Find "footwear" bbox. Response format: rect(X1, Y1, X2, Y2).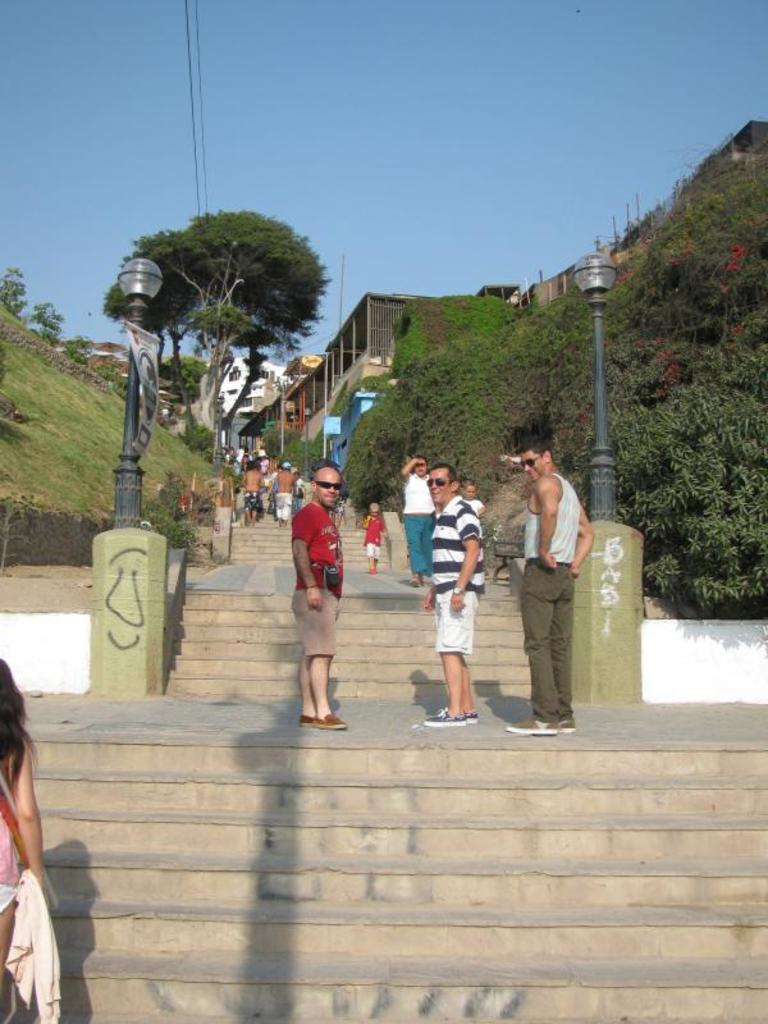
rect(370, 566, 379, 573).
